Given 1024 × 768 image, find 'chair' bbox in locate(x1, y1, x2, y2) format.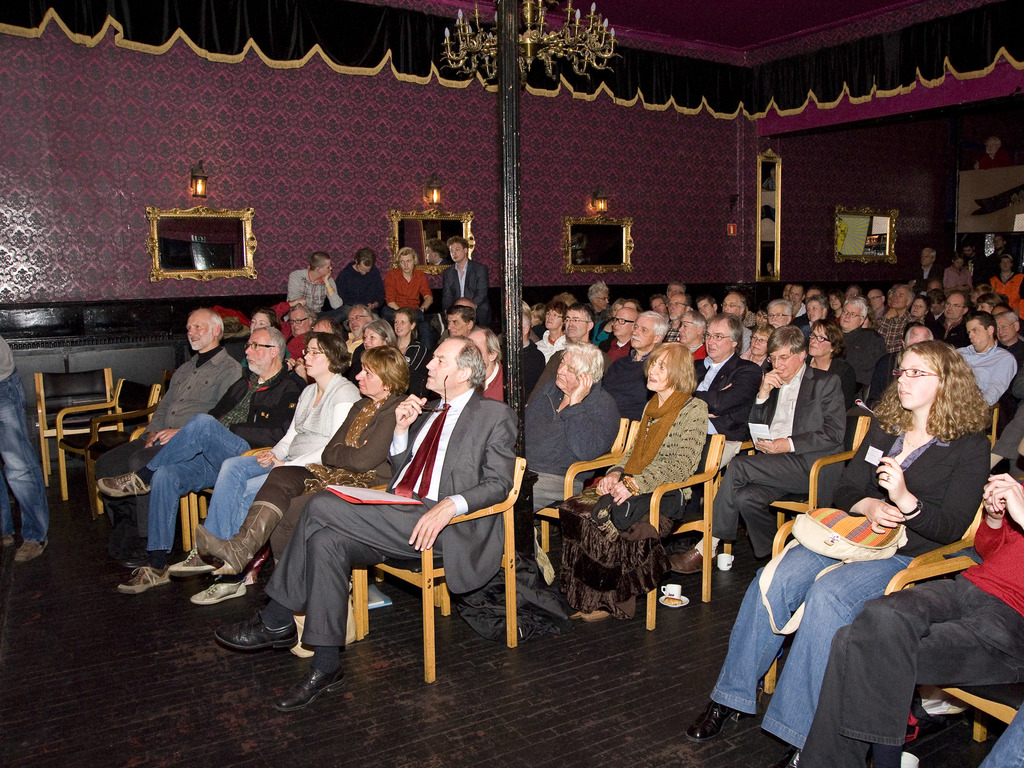
locate(30, 365, 117, 494).
